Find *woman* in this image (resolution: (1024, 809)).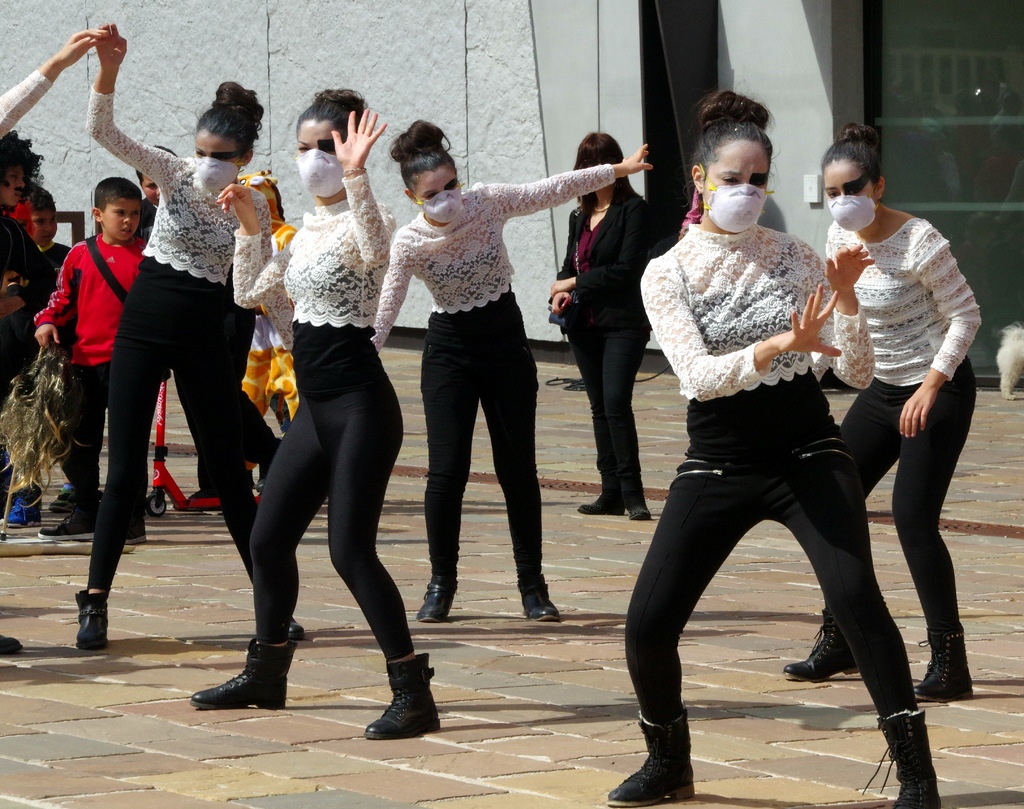
{"x1": 71, "y1": 16, "x2": 305, "y2": 646}.
